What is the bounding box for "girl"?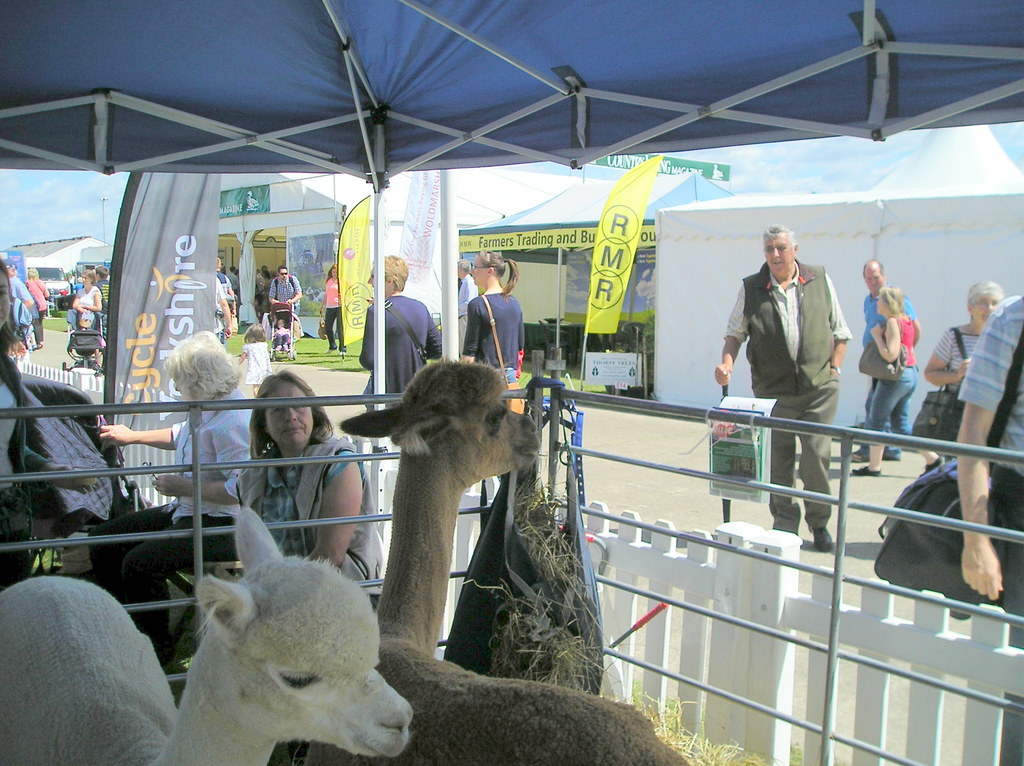
[271,319,289,352].
